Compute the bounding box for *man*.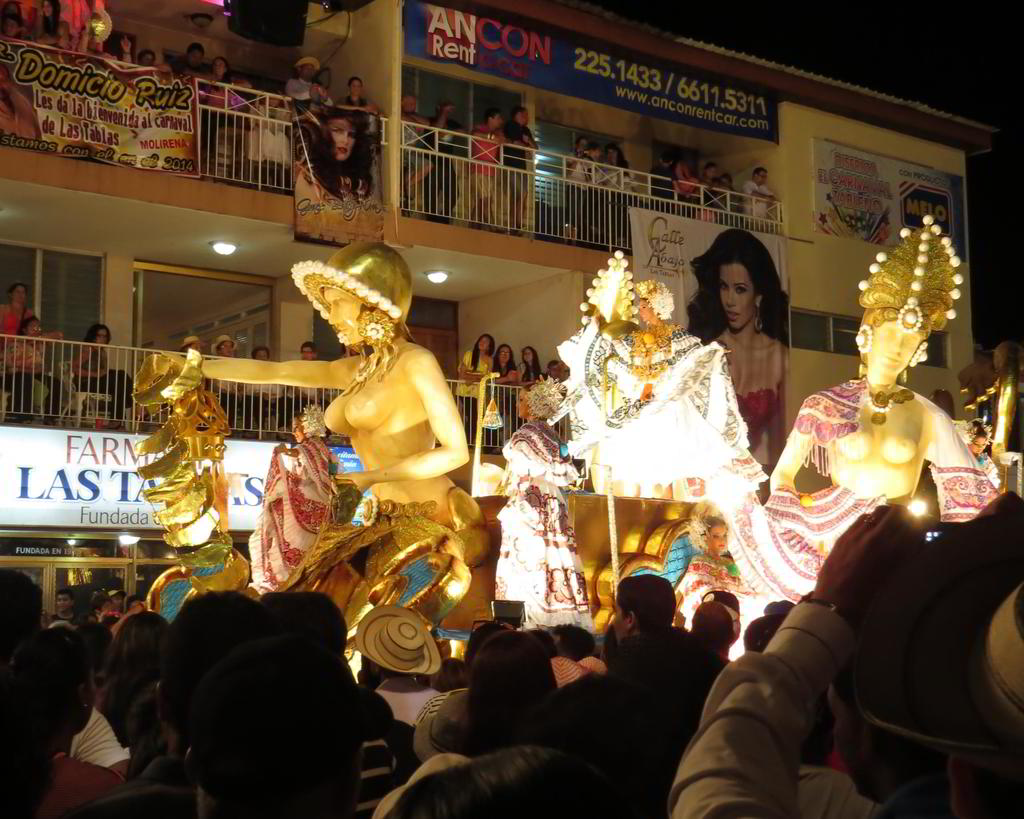
[x1=607, y1=569, x2=678, y2=646].
